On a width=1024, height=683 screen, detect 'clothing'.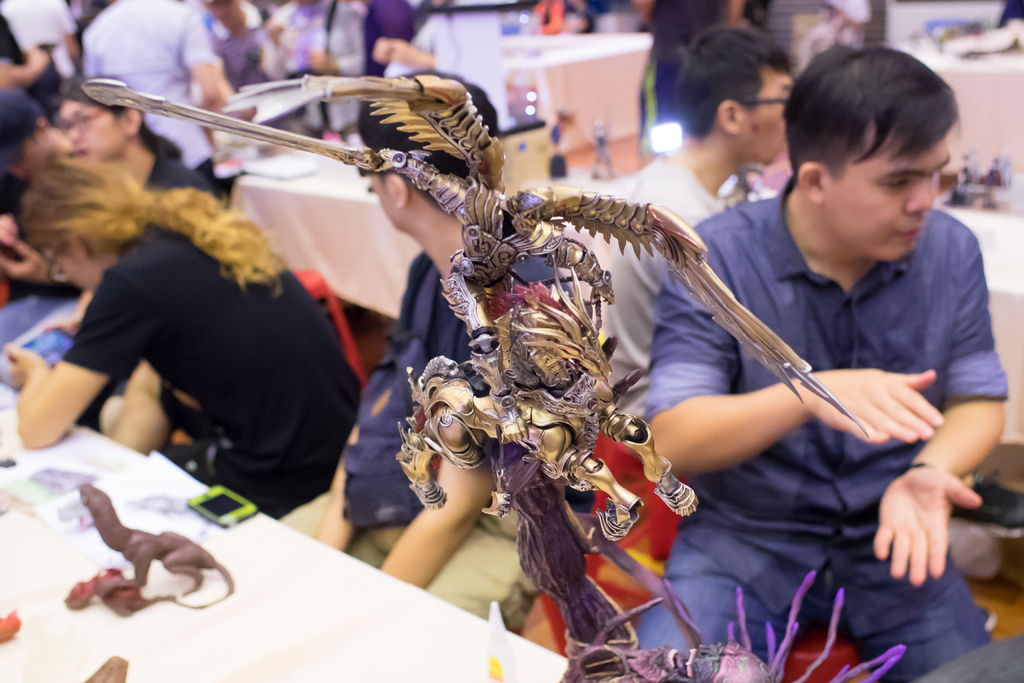
[604, 145, 723, 407].
